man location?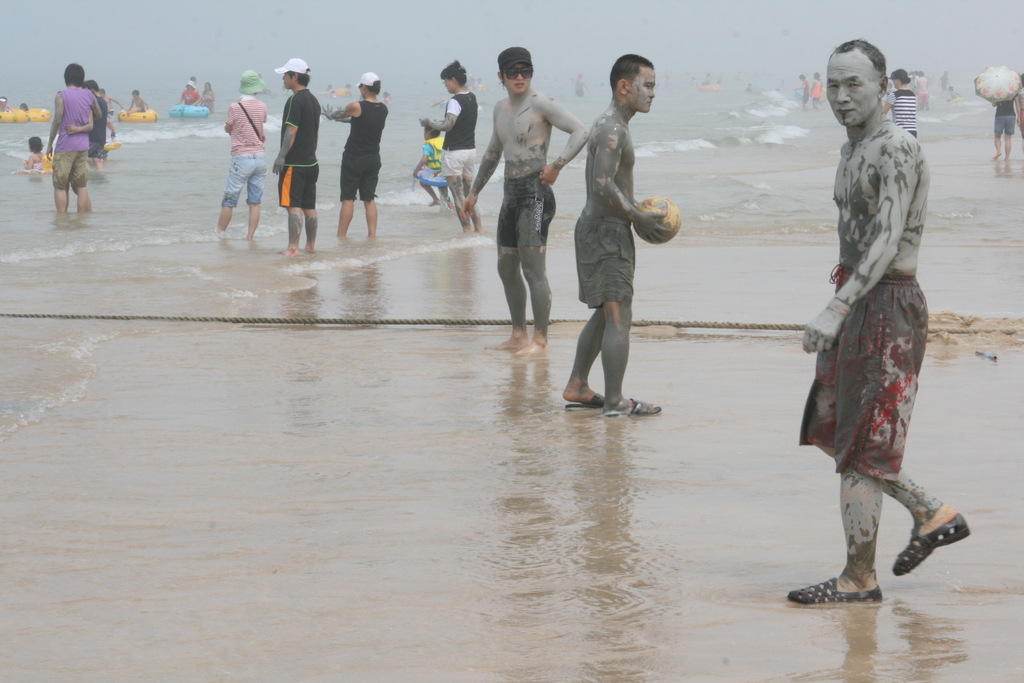
locate(787, 39, 968, 608)
